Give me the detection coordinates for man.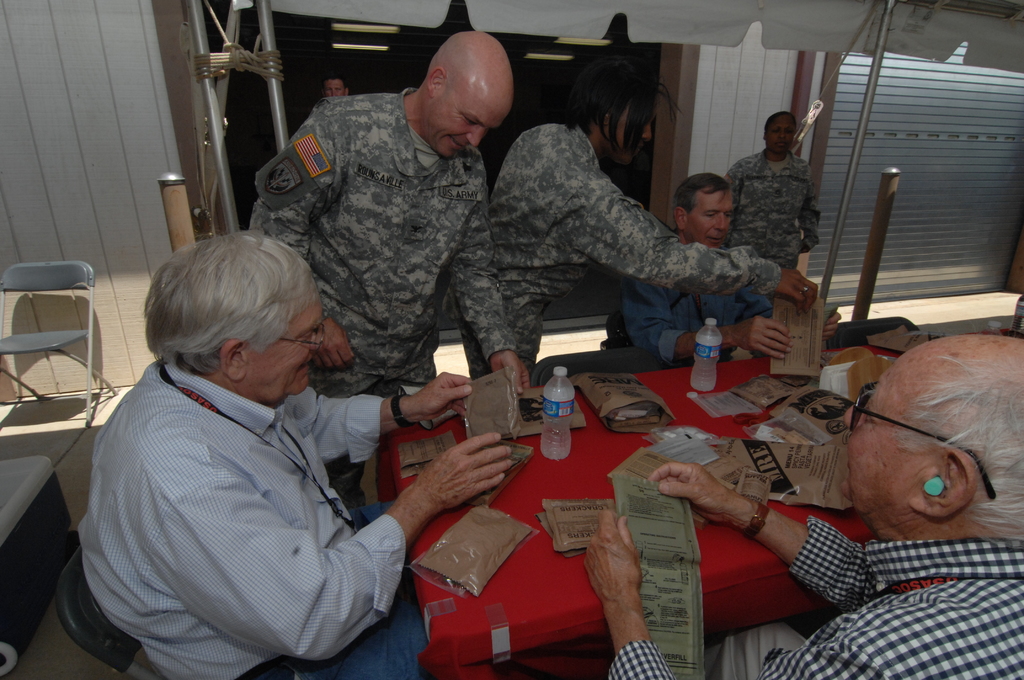
[475,58,821,391].
